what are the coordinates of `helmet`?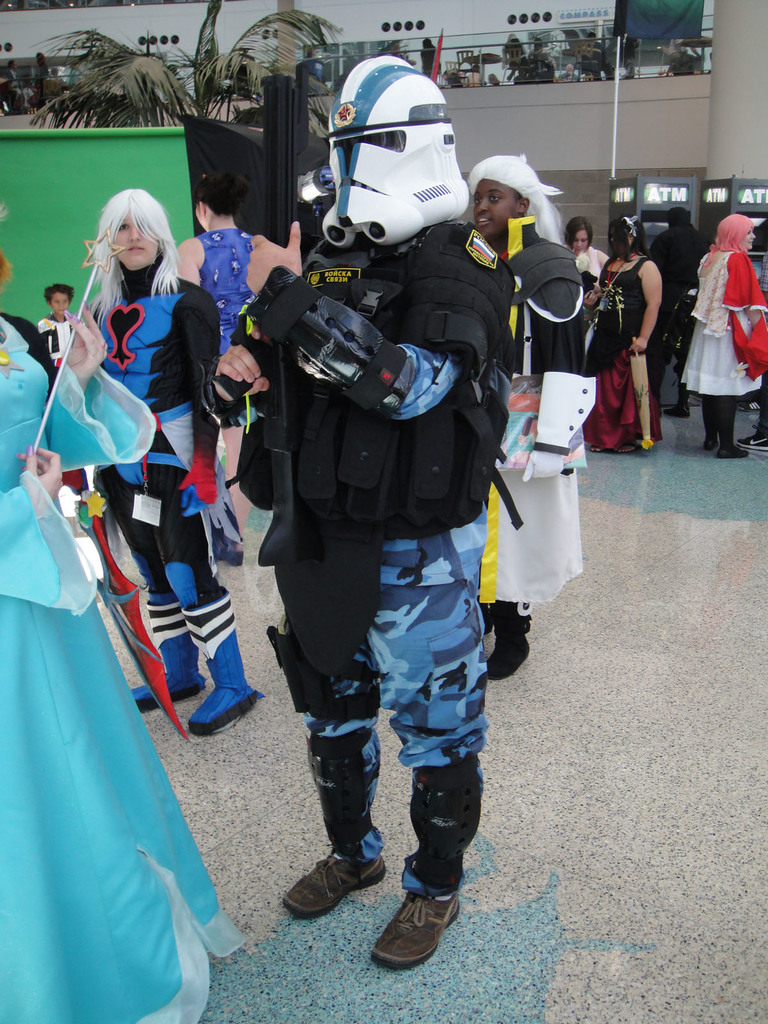
bbox=[308, 67, 471, 245].
